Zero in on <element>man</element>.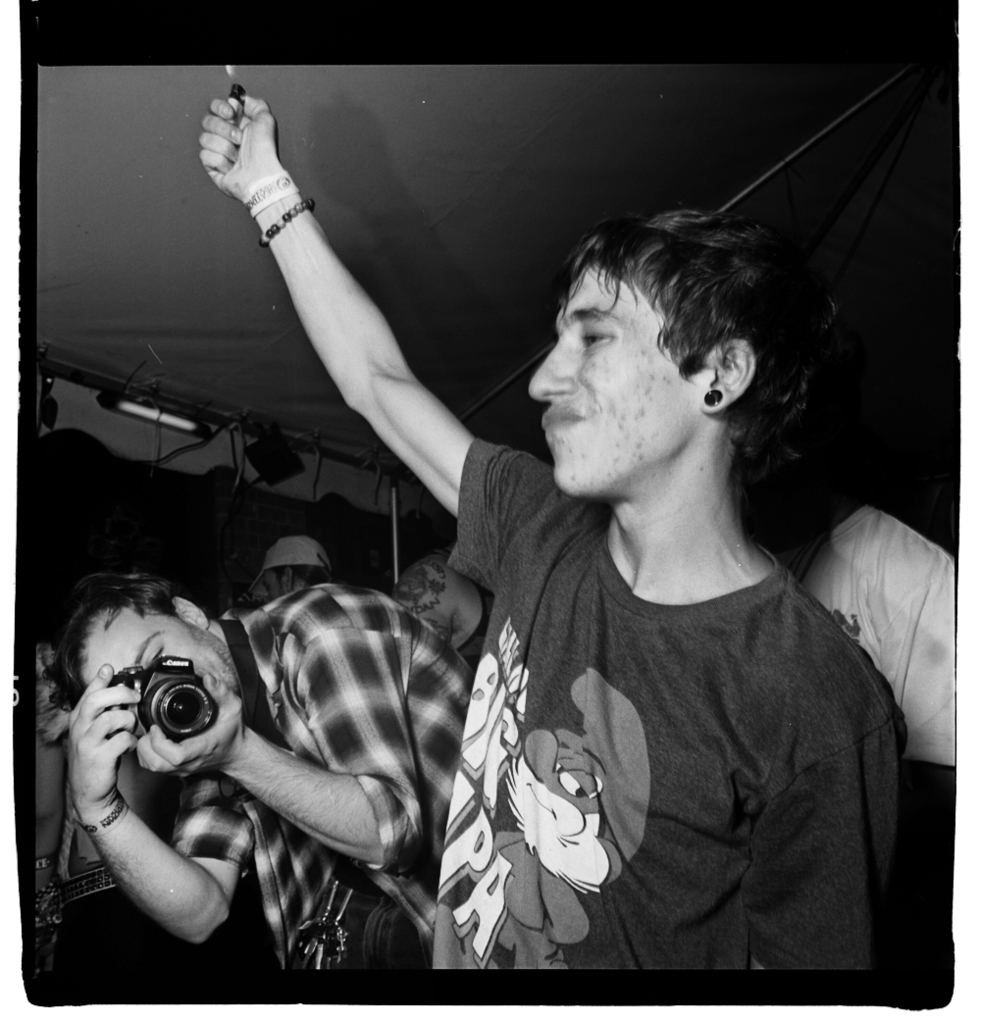
Zeroed in: box=[793, 460, 975, 977].
